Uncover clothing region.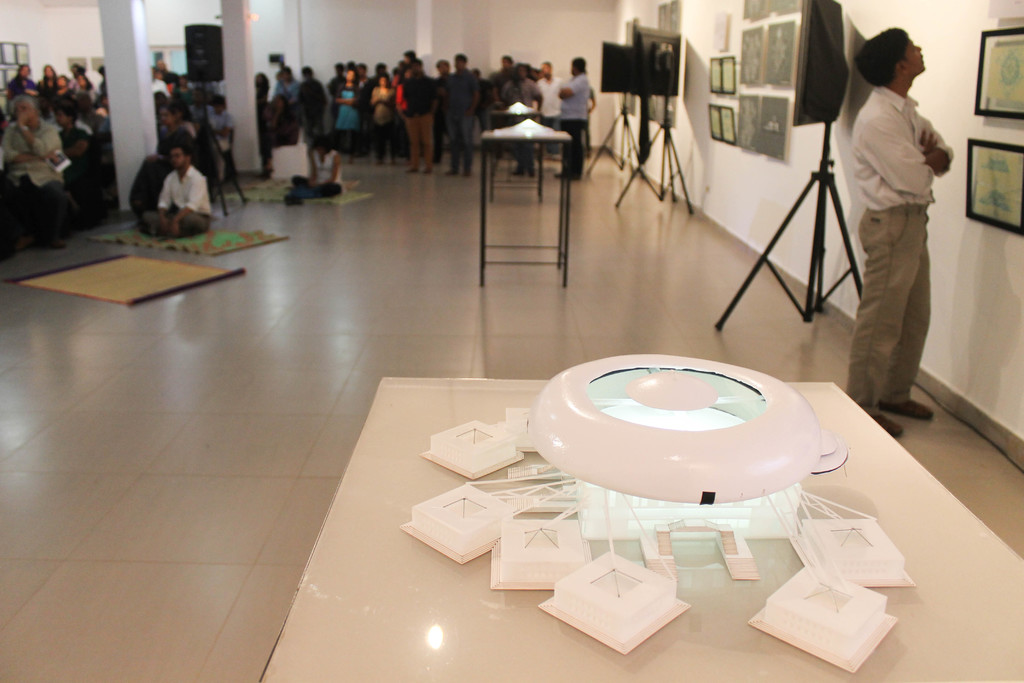
Uncovered: left=11, top=72, right=36, bottom=96.
